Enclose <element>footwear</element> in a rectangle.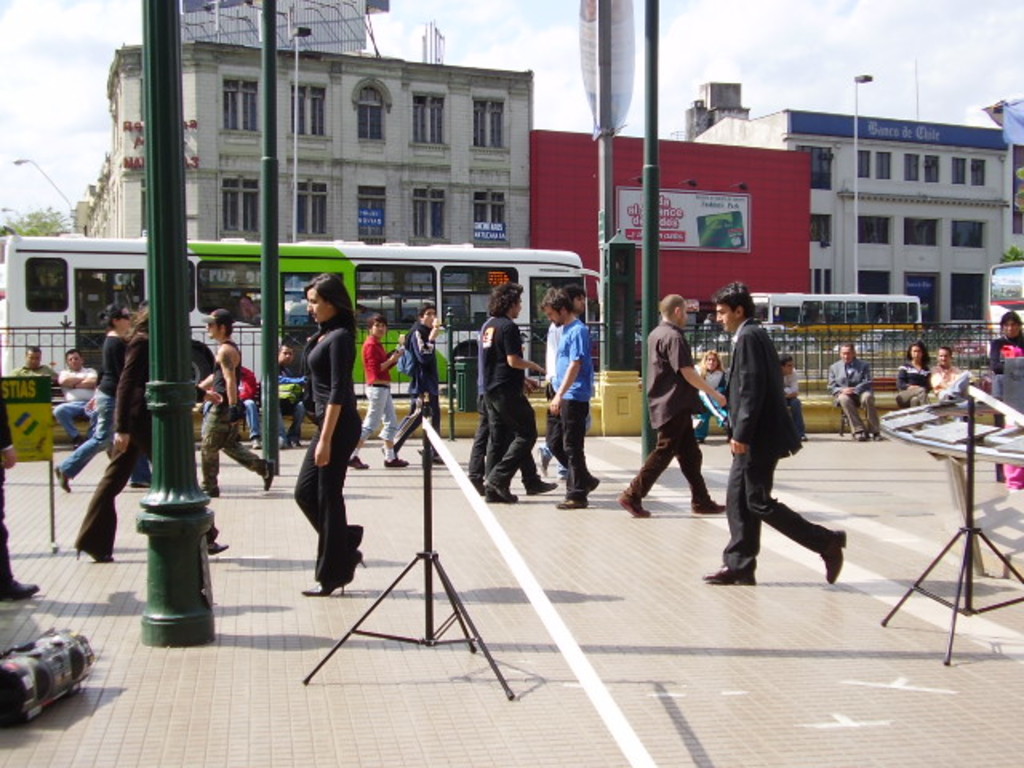
(261, 458, 277, 494).
